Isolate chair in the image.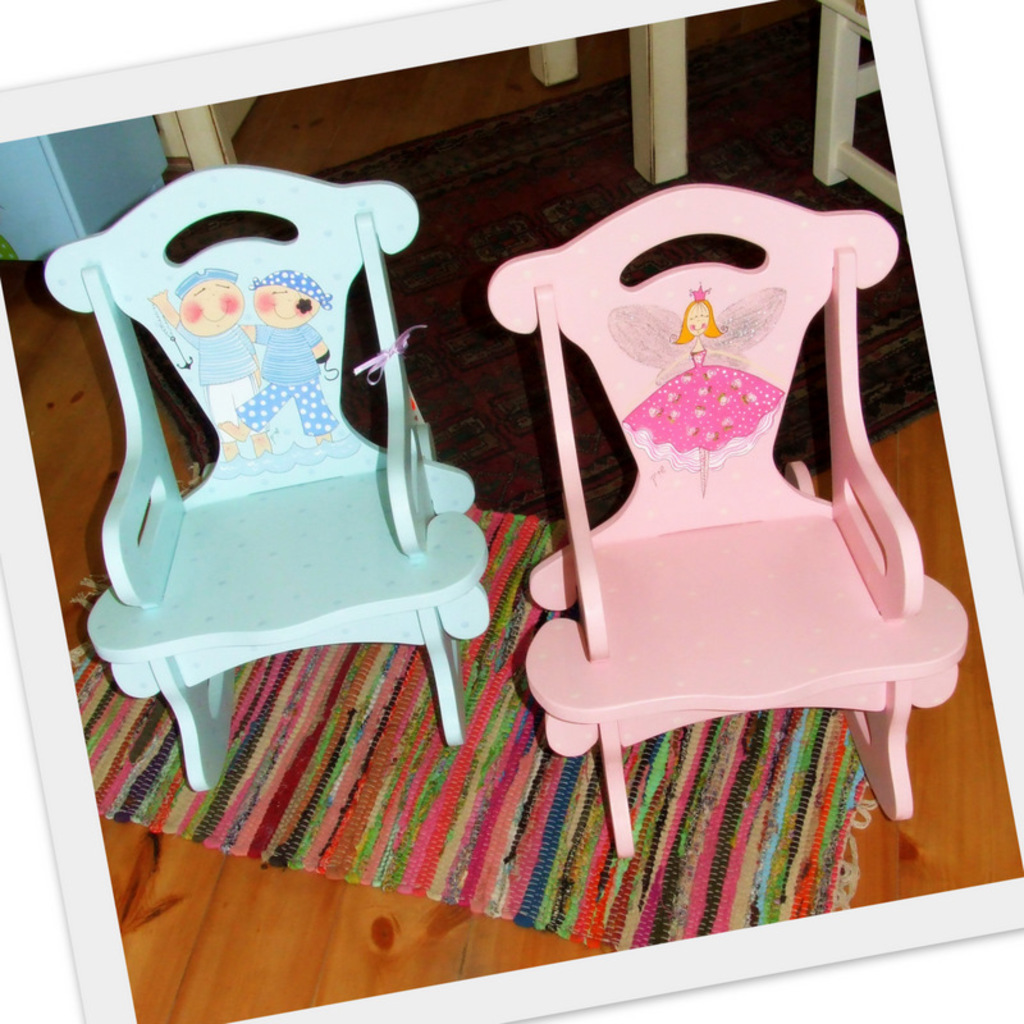
Isolated region: [left=479, top=174, right=980, bottom=872].
